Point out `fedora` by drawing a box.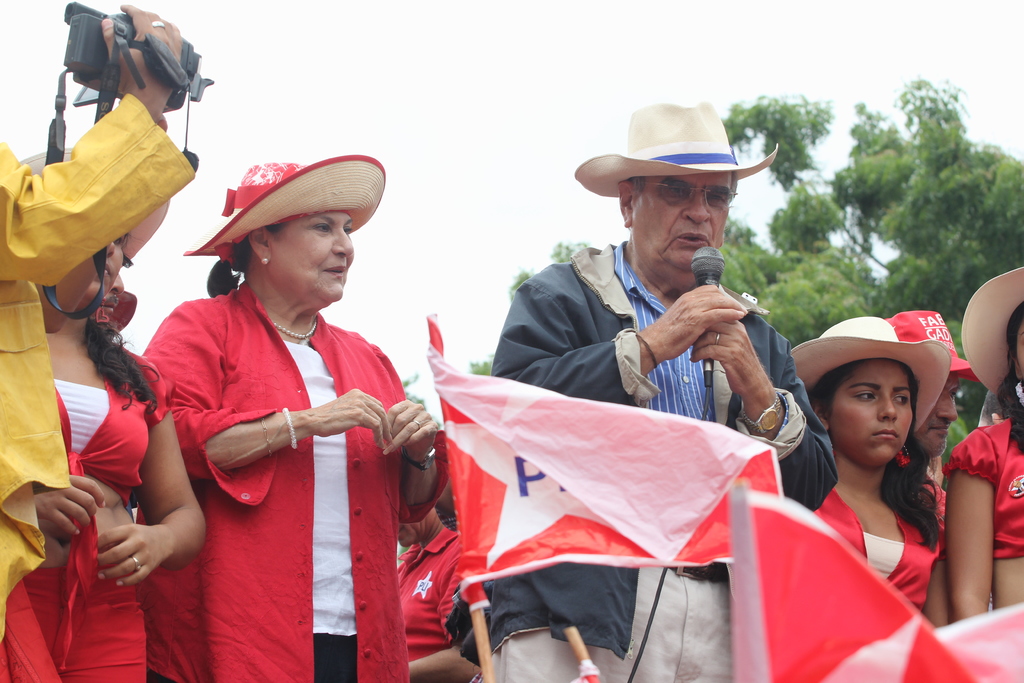
[960,263,1023,395].
